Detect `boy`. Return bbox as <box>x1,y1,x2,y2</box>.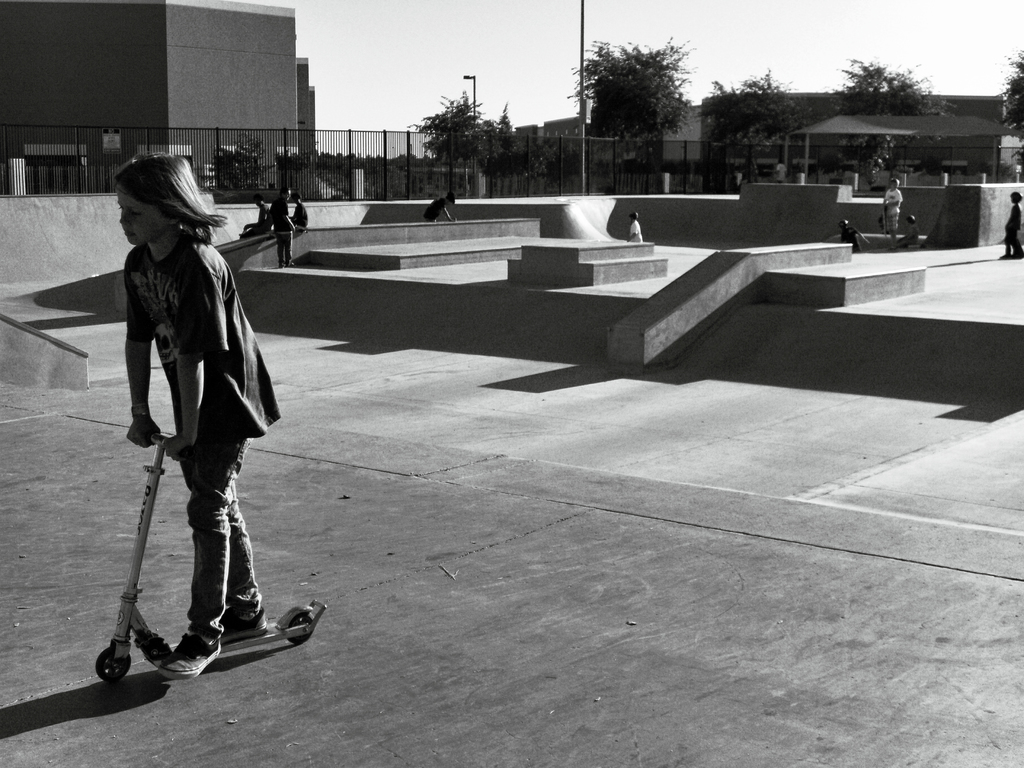
<box>998,192,1023,258</box>.
